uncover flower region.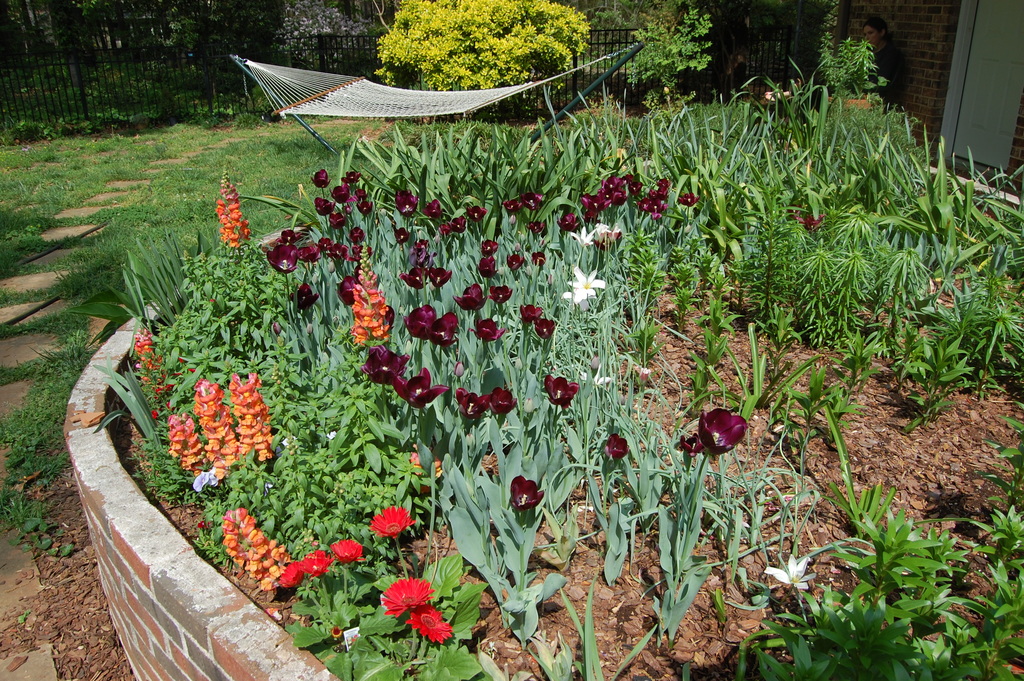
Uncovered: (326,425,339,438).
